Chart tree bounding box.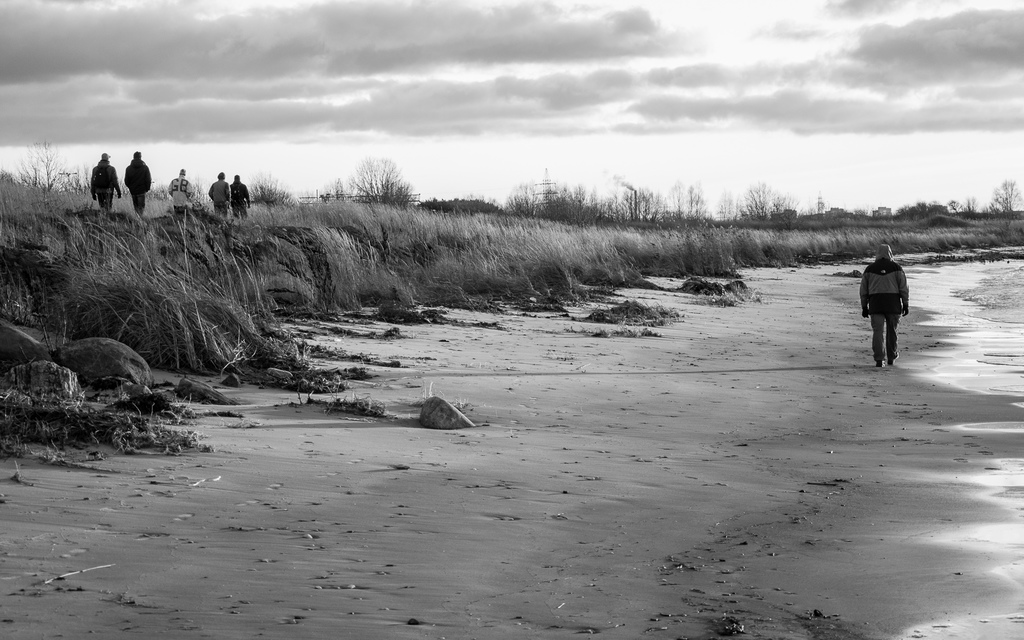
Charted: [x1=680, y1=182, x2=716, y2=221].
